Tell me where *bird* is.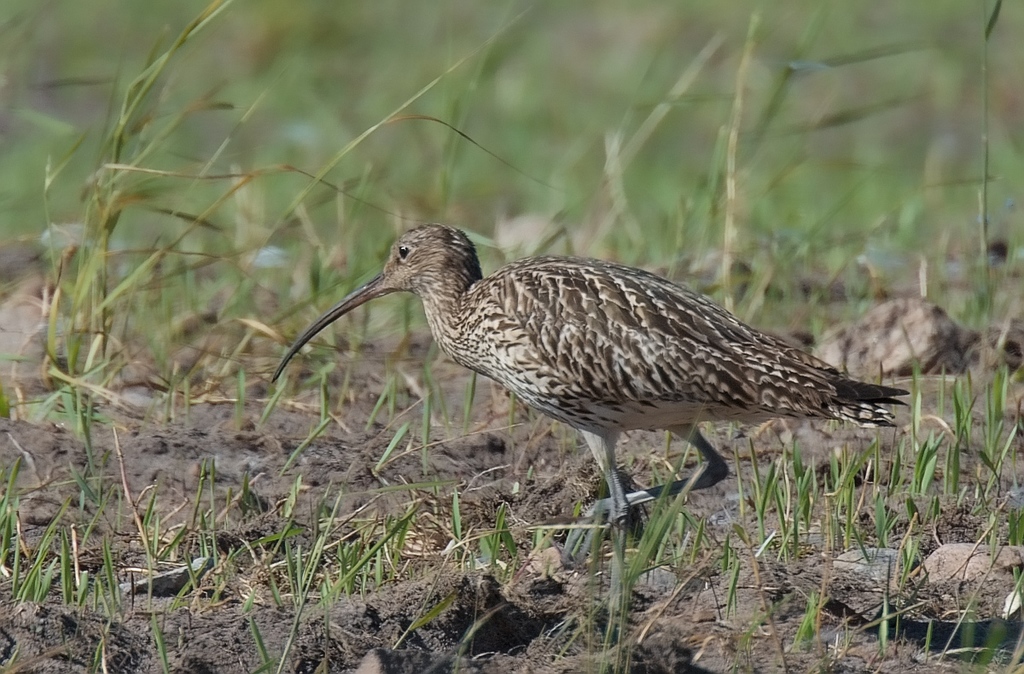
*bird* is at region(296, 219, 890, 552).
